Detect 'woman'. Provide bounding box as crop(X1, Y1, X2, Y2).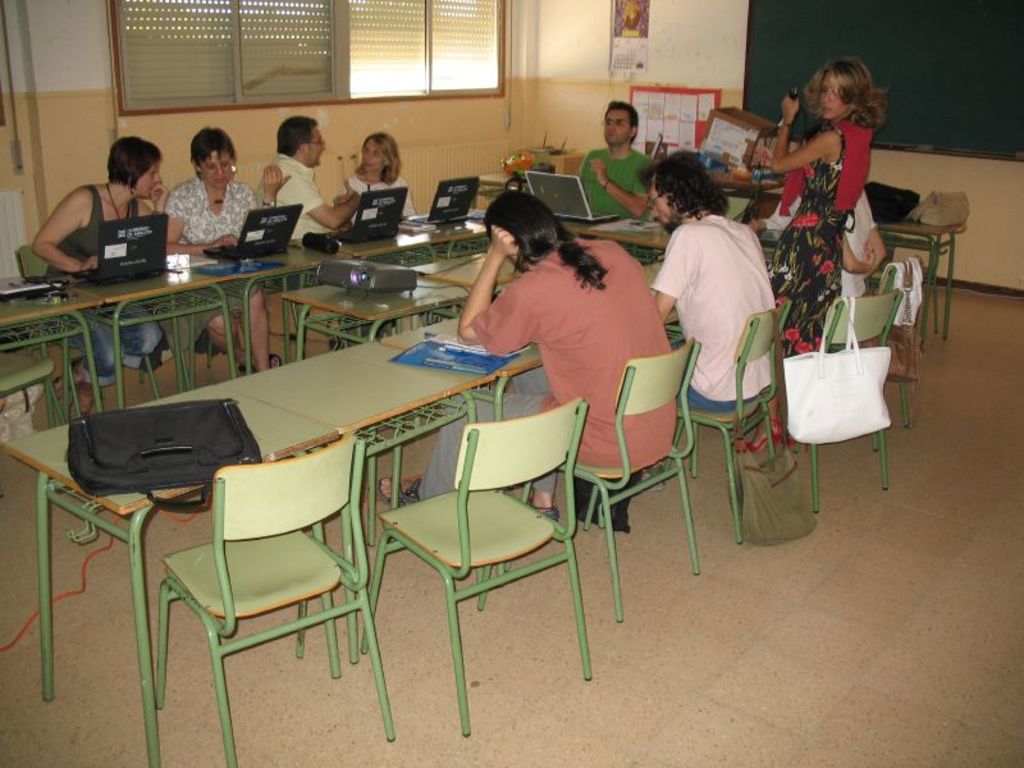
crop(339, 128, 420, 220).
